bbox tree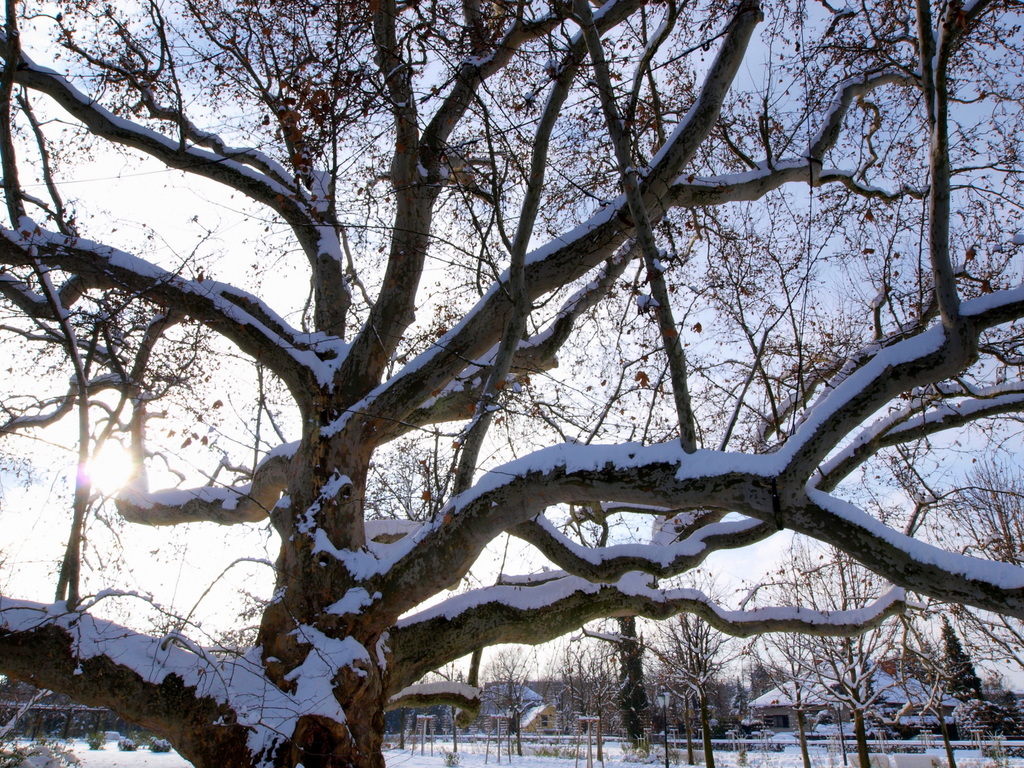
Rect(630, 576, 742, 764)
